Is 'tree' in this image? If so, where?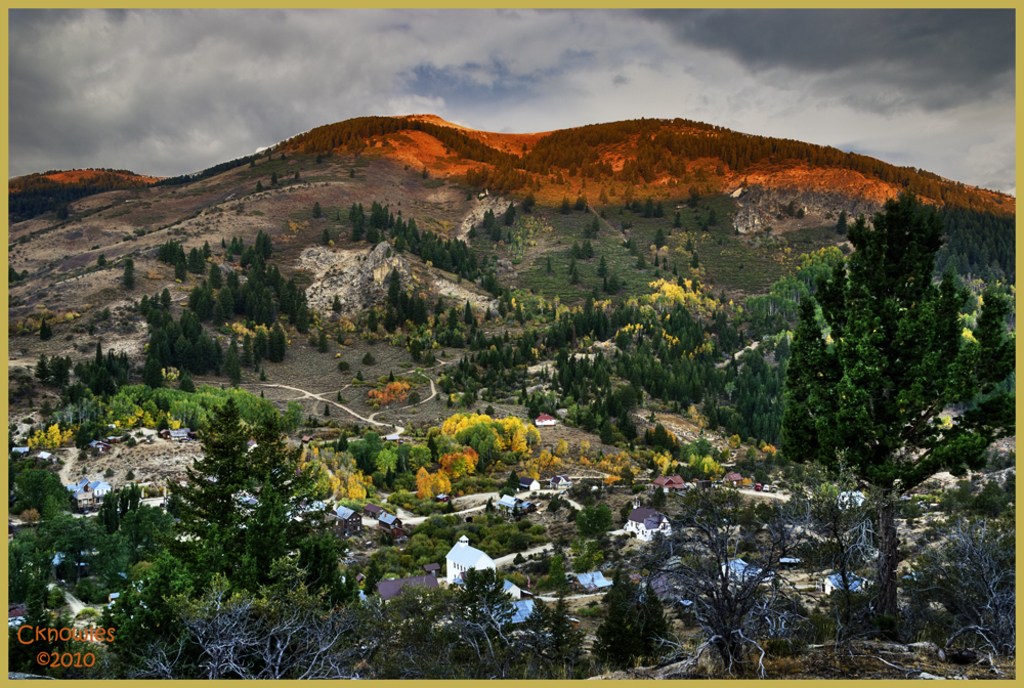
Yes, at bbox(652, 220, 673, 251).
